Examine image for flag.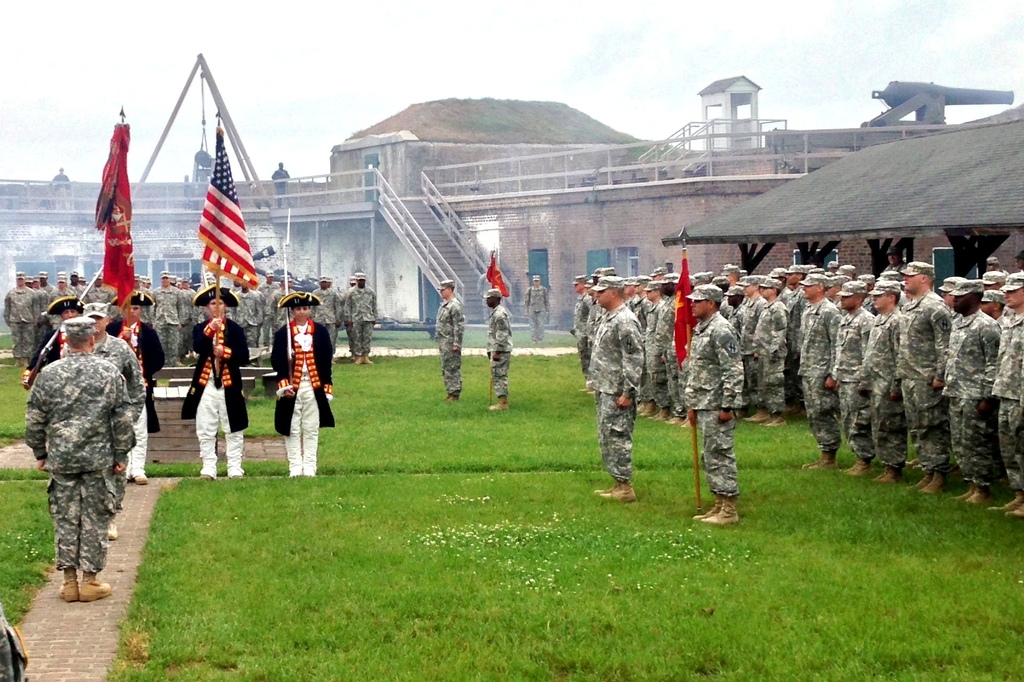
Examination result: bbox(96, 118, 134, 296).
